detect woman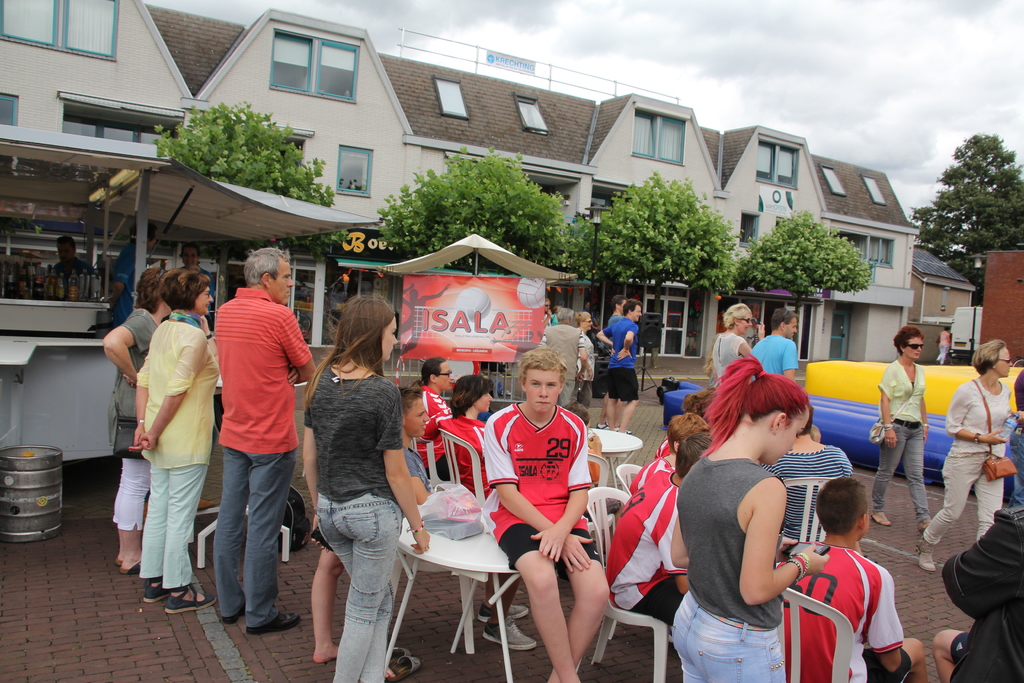
bbox=[179, 242, 216, 329]
